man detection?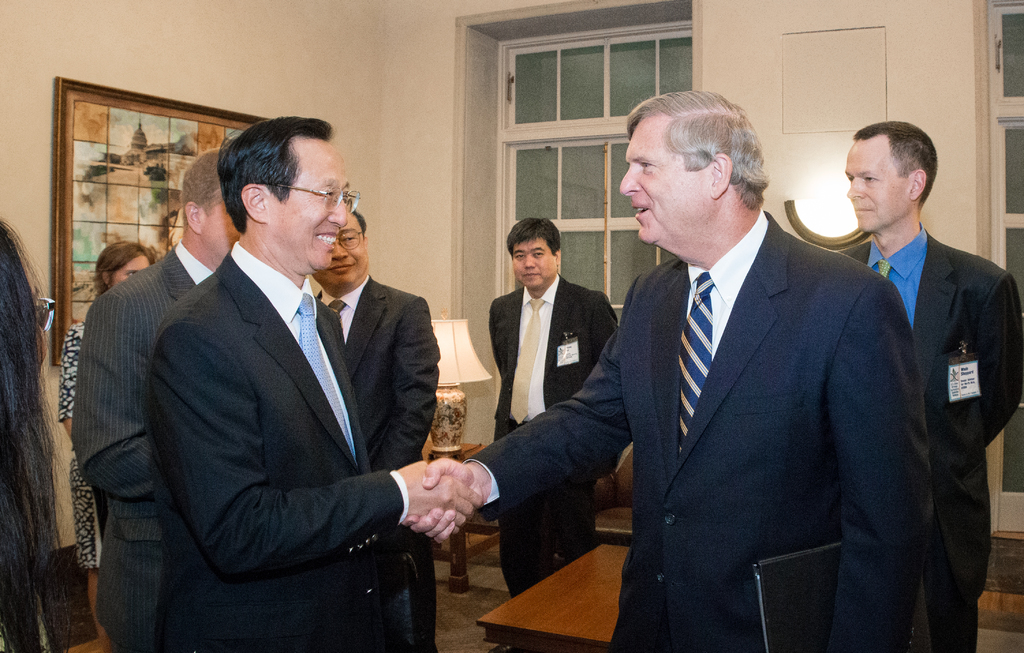
(74,145,243,652)
